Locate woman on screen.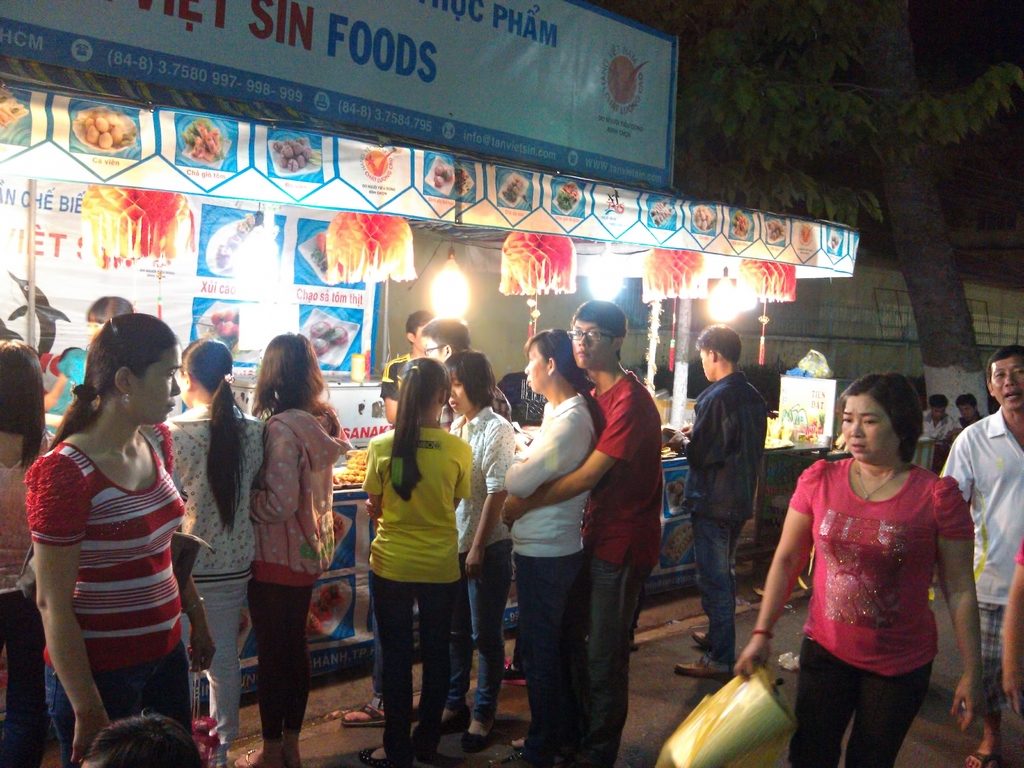
On screen at bbox=[733, 361, 980, 767].
